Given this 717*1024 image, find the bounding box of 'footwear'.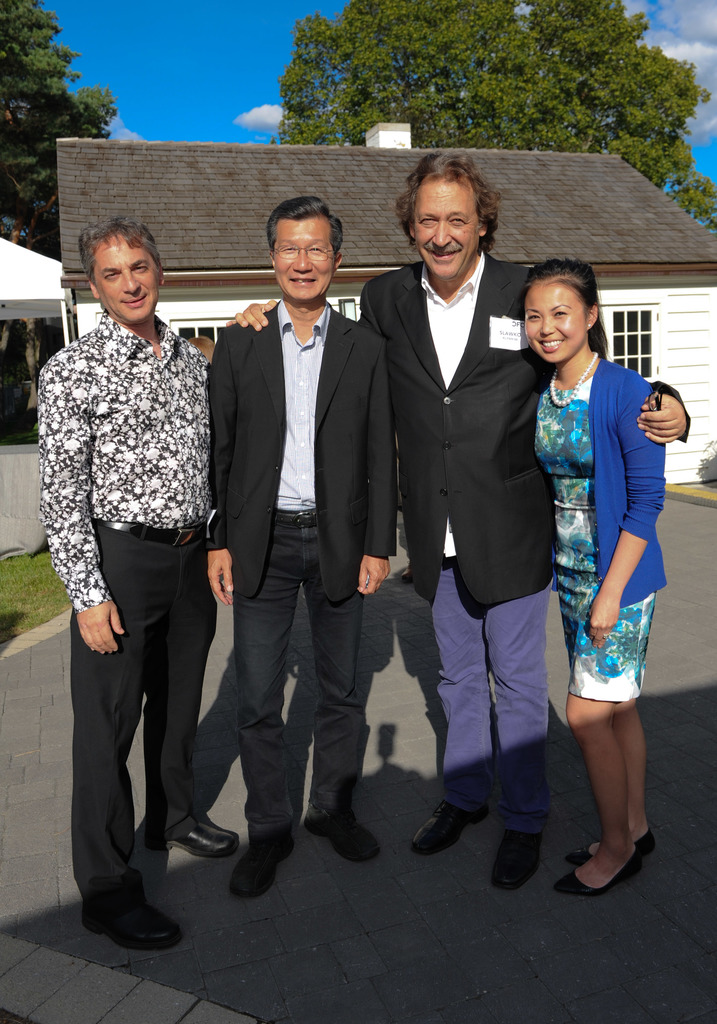
rect(487, 829, 540, 891).
